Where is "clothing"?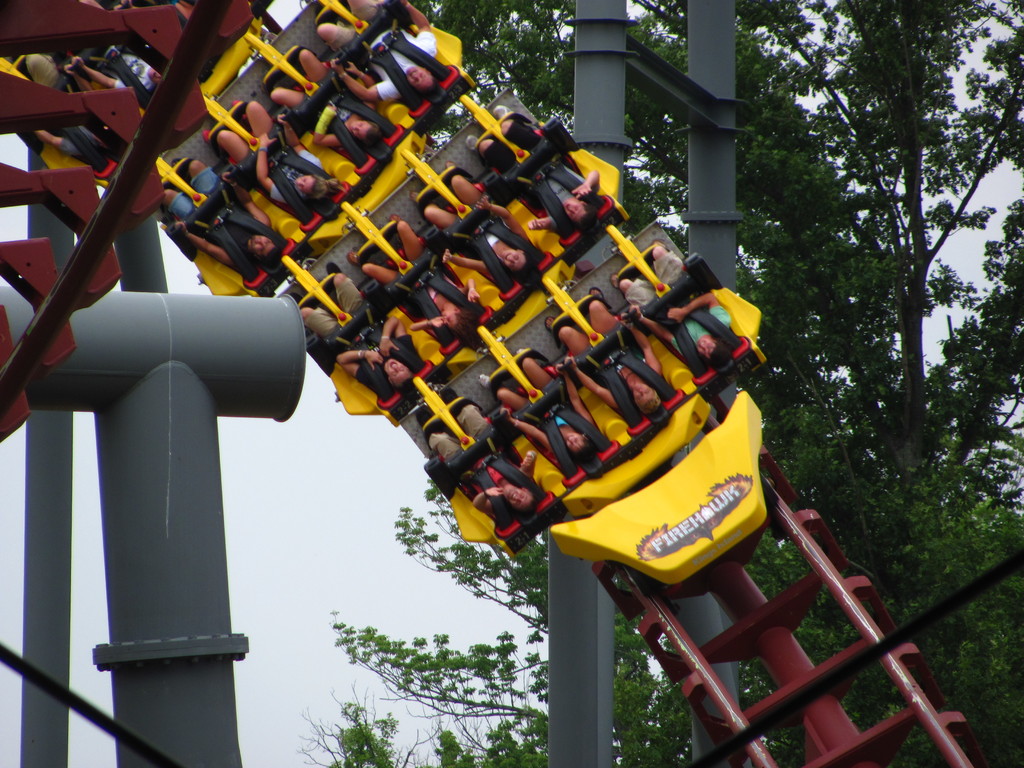
select_region(516, 138, 573, 232).
